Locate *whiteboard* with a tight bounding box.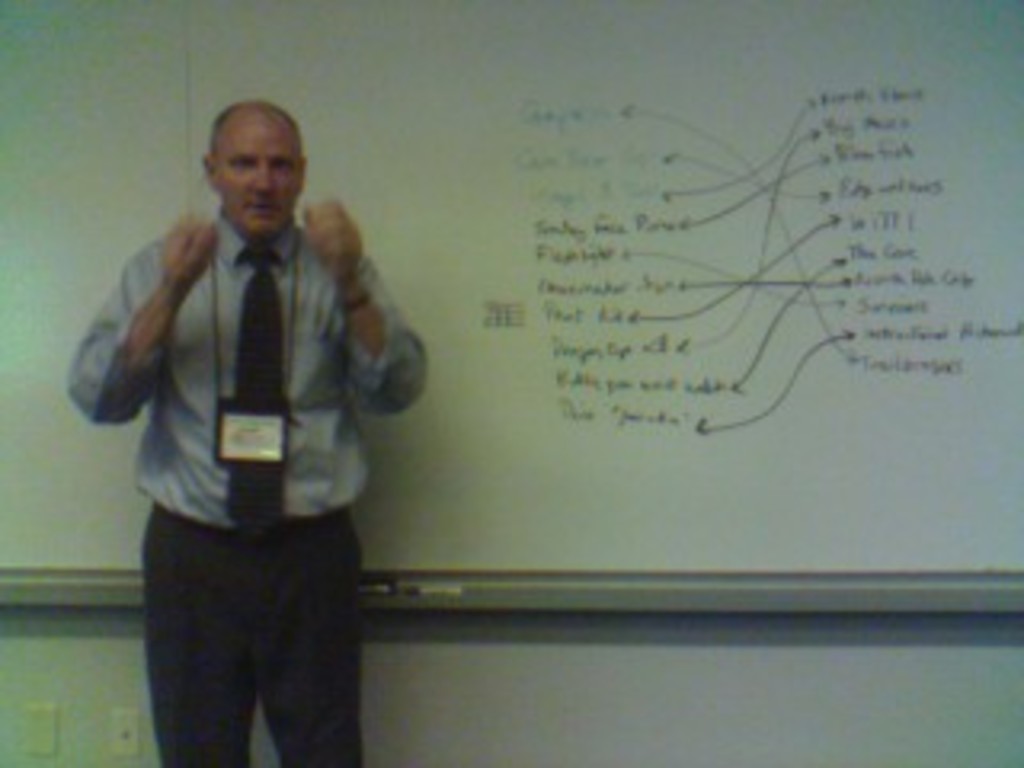
{"x1": 0, "y1": 0, "x2": 1021, "y2": 621}.
